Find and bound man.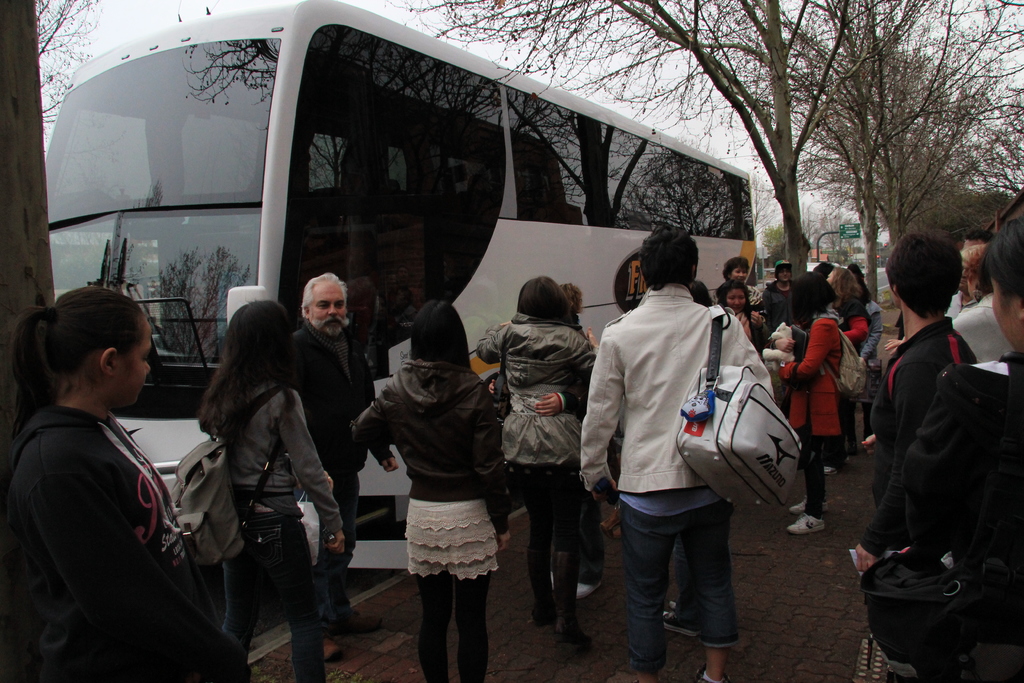
Bound: {"left": 762, "top": 258, "right": 795, "bottom": 324}.
